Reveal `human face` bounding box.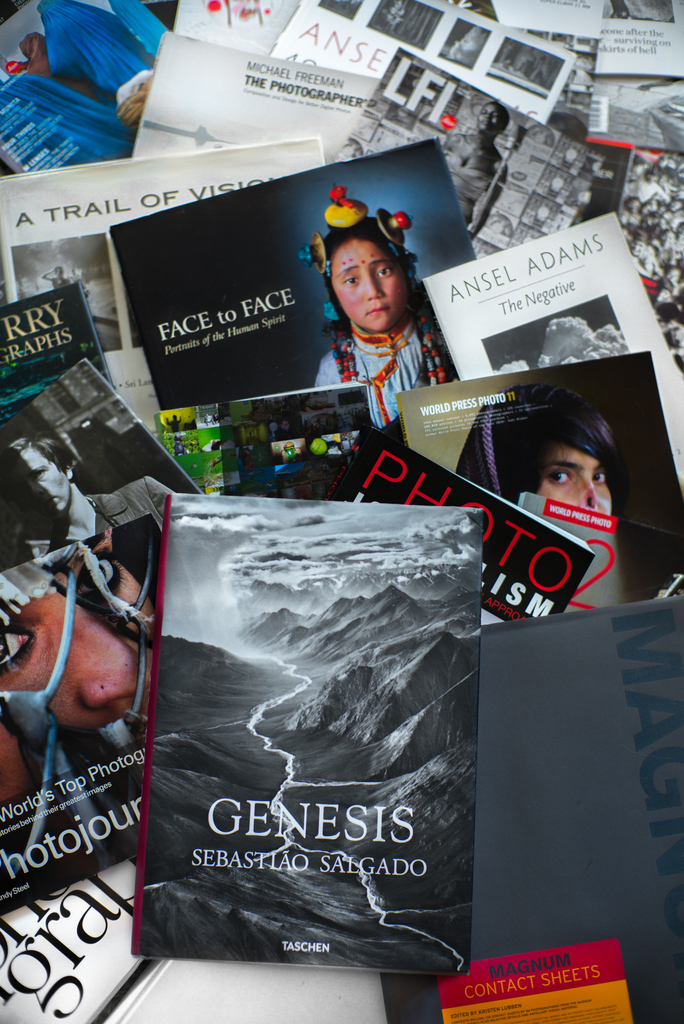
Revealed: pyautogui.locateOnScreen(330, 244, 414, 333).
